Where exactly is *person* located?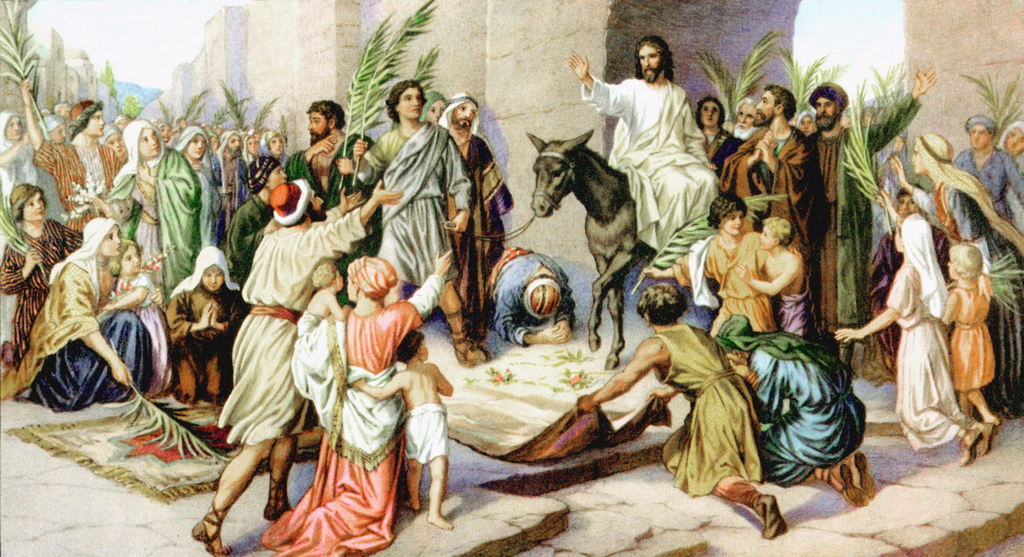
Its bounding box is <region>170, 246, 246, 397</region>.
